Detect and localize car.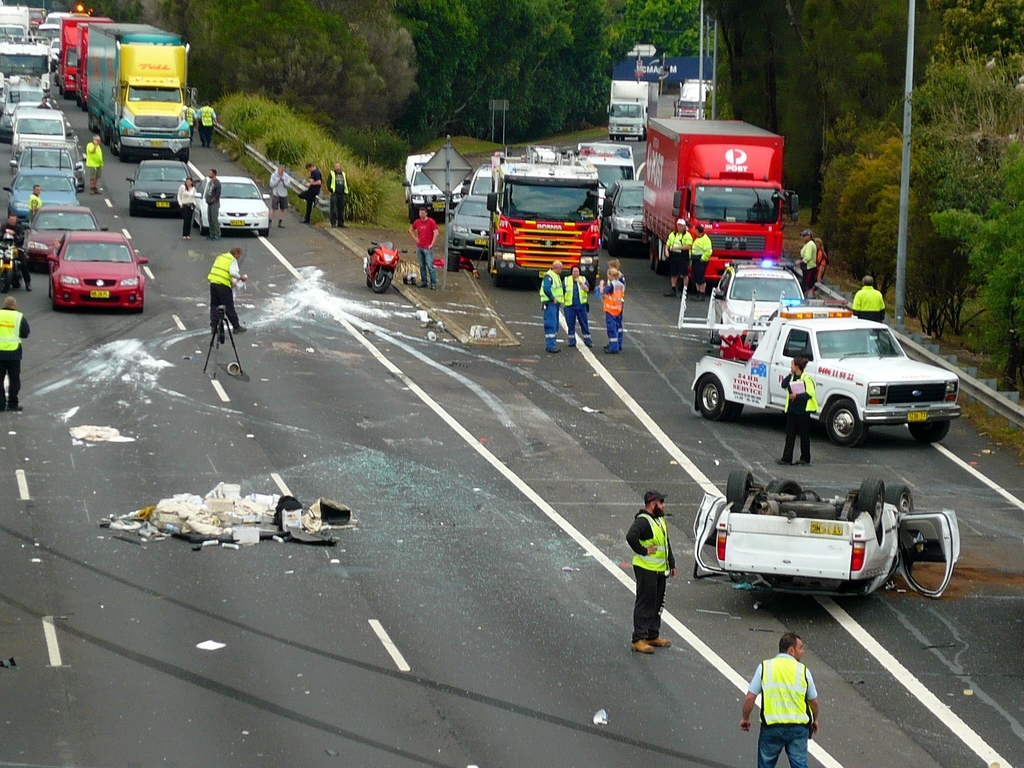
Localized at region(458, 159, 502, 212).
